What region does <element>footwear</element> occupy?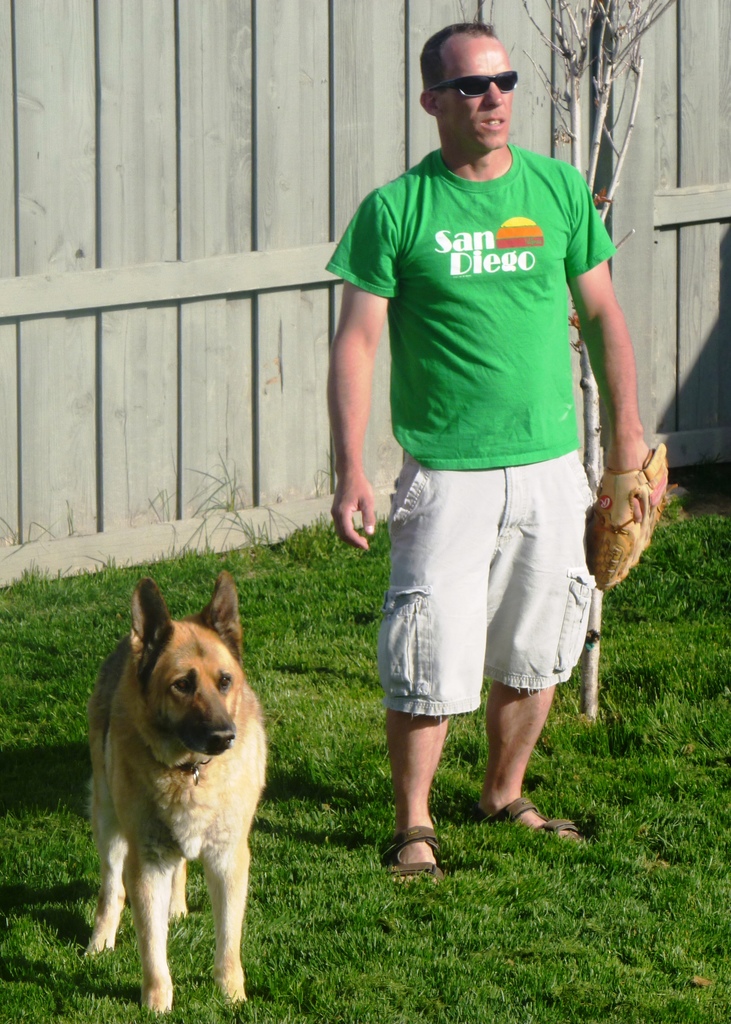
x1=470, y1=795, x2=575, y2=840.
